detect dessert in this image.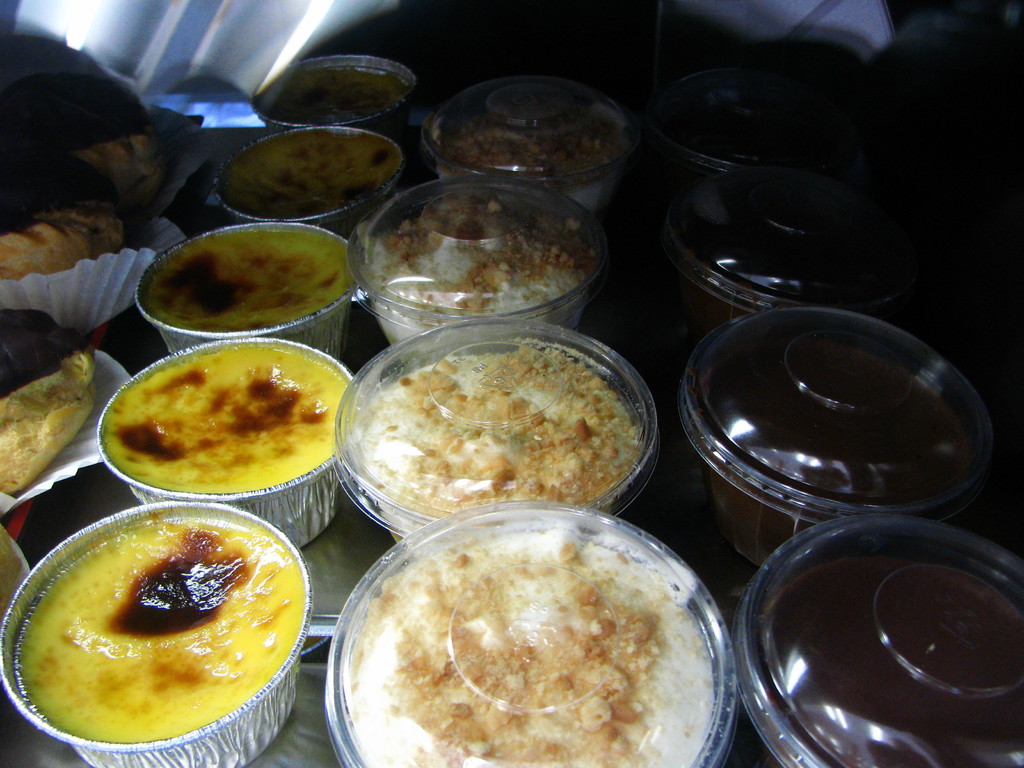
Detection: 342,518,712,767.
